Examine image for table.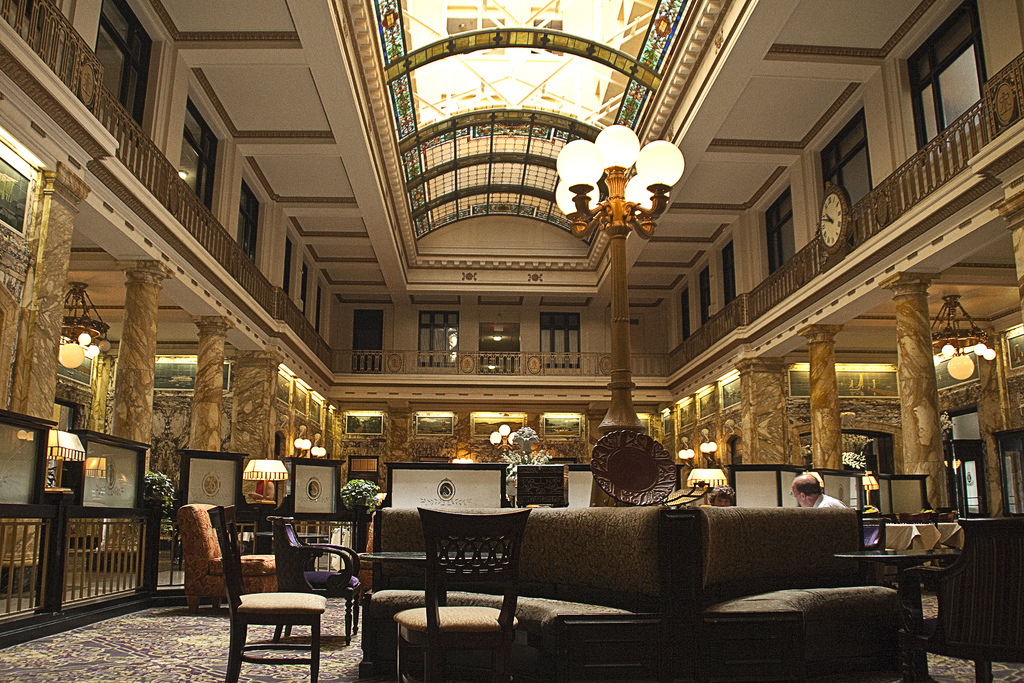
Examination result: 869/515/913/552.
